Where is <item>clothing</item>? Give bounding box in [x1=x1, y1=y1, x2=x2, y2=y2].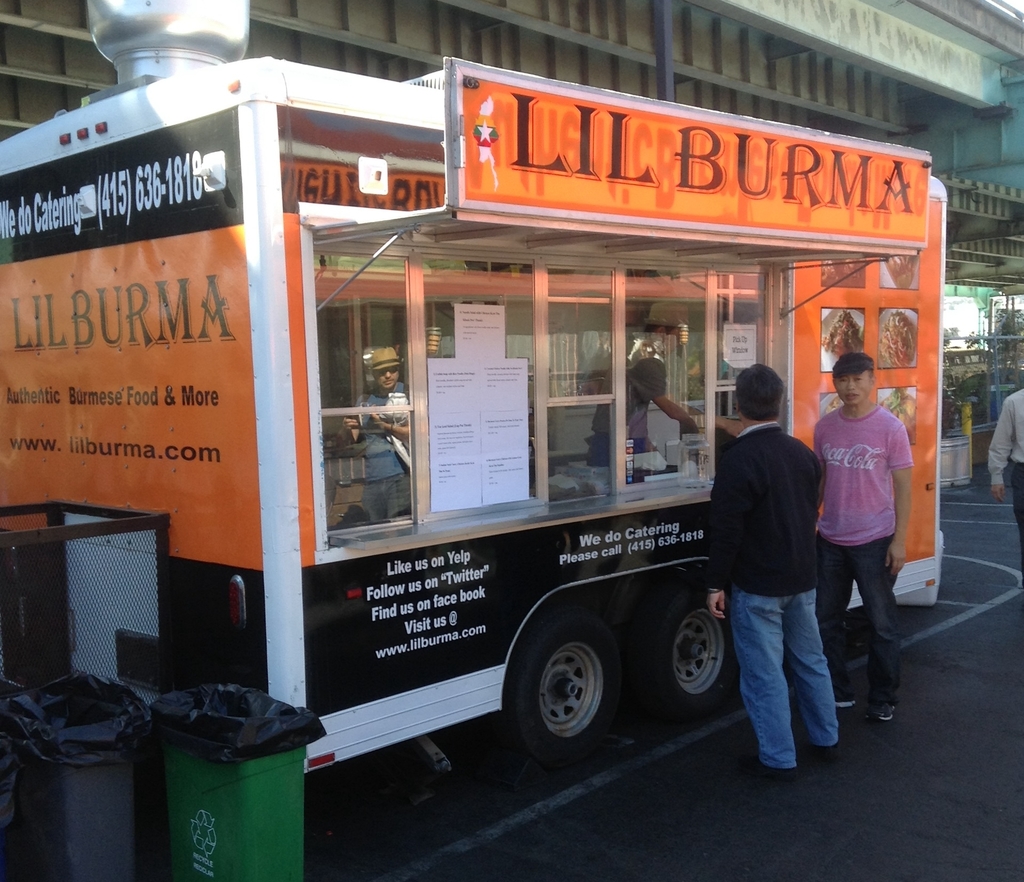
[x1=705, y1=419, x2=841, y2=770].
